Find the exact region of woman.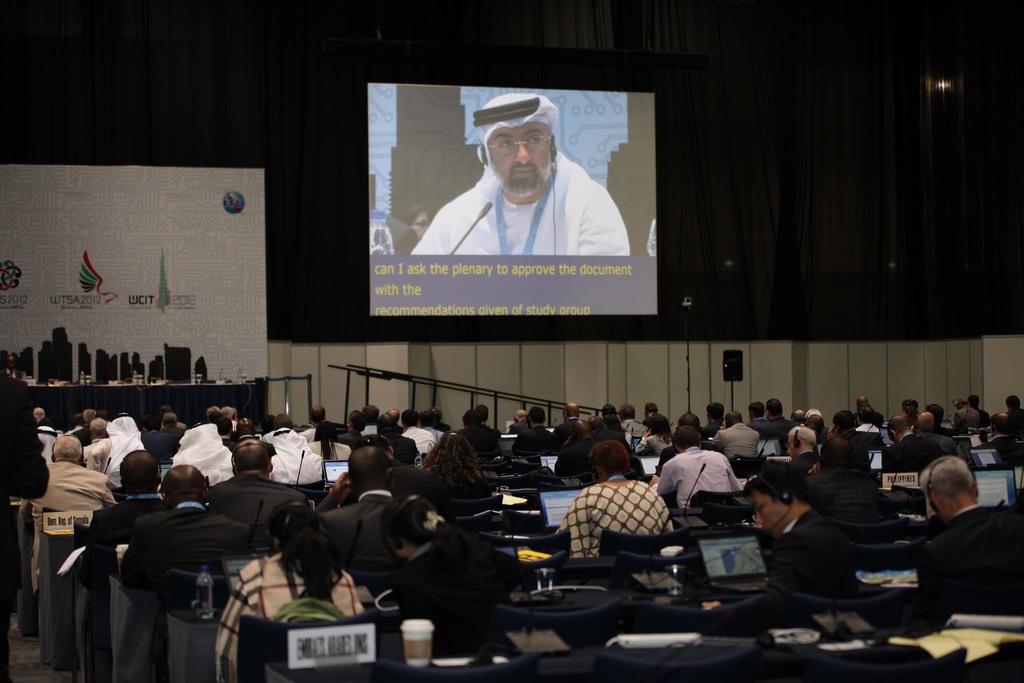
Exact region: <box>607,416,620,436</box>.
